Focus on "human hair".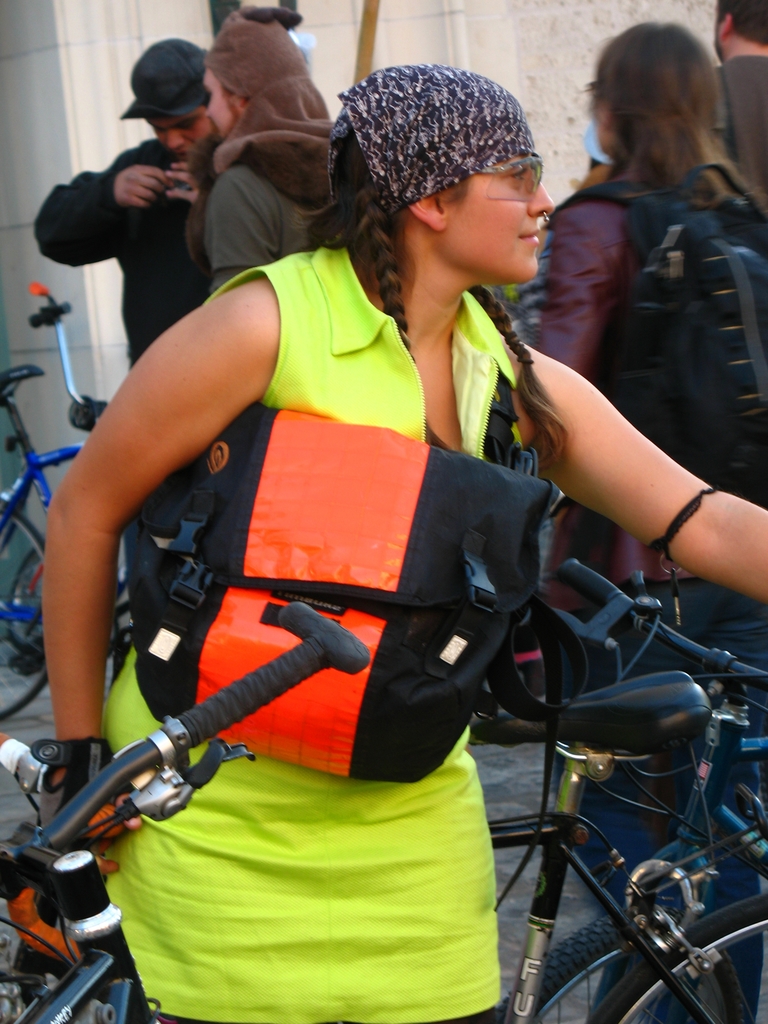
Focused at 594,13,738,188.
